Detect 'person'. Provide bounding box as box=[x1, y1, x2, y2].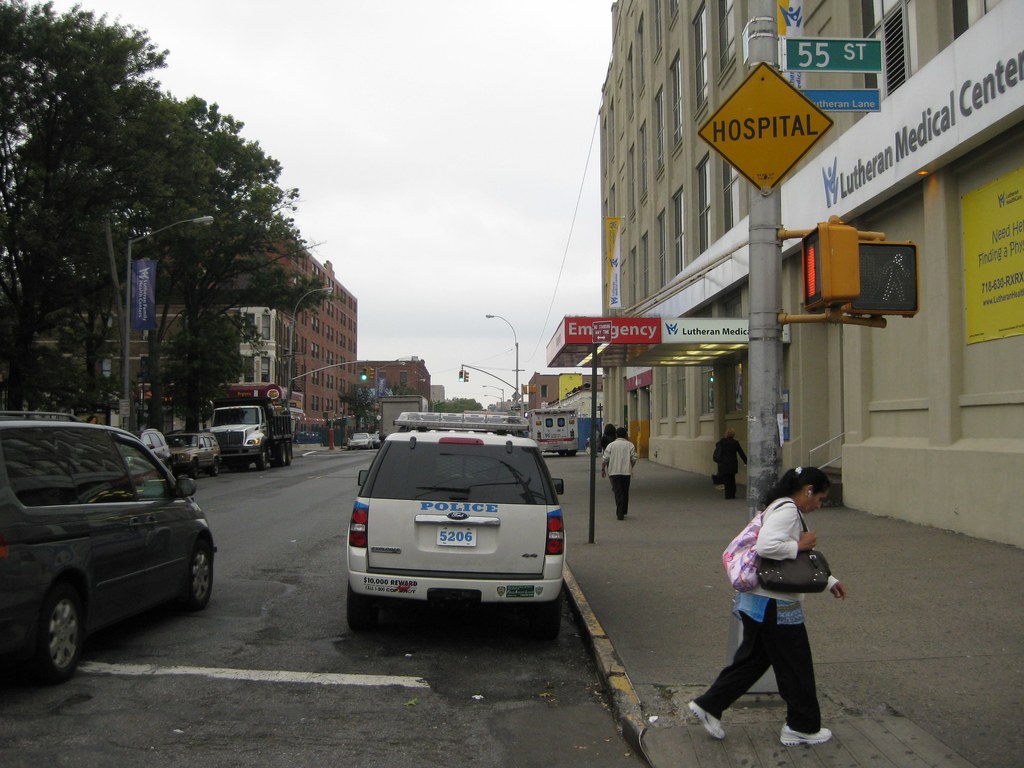
box=[686, 465, 833, 746].
